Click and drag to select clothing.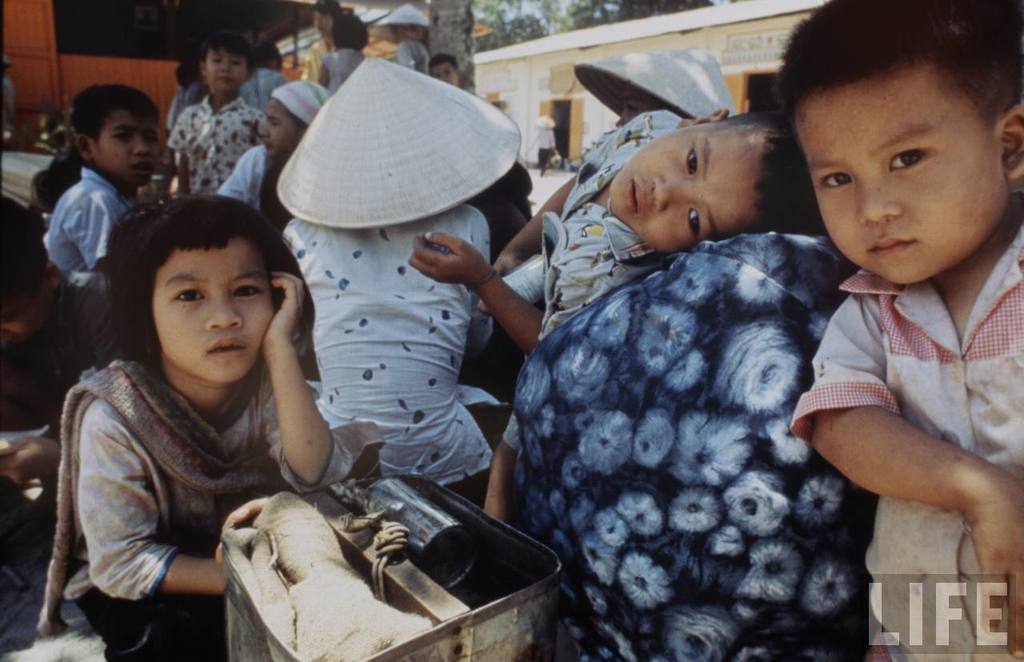
Selection: (x1=325, y1=50, x2=359, y2=86).
